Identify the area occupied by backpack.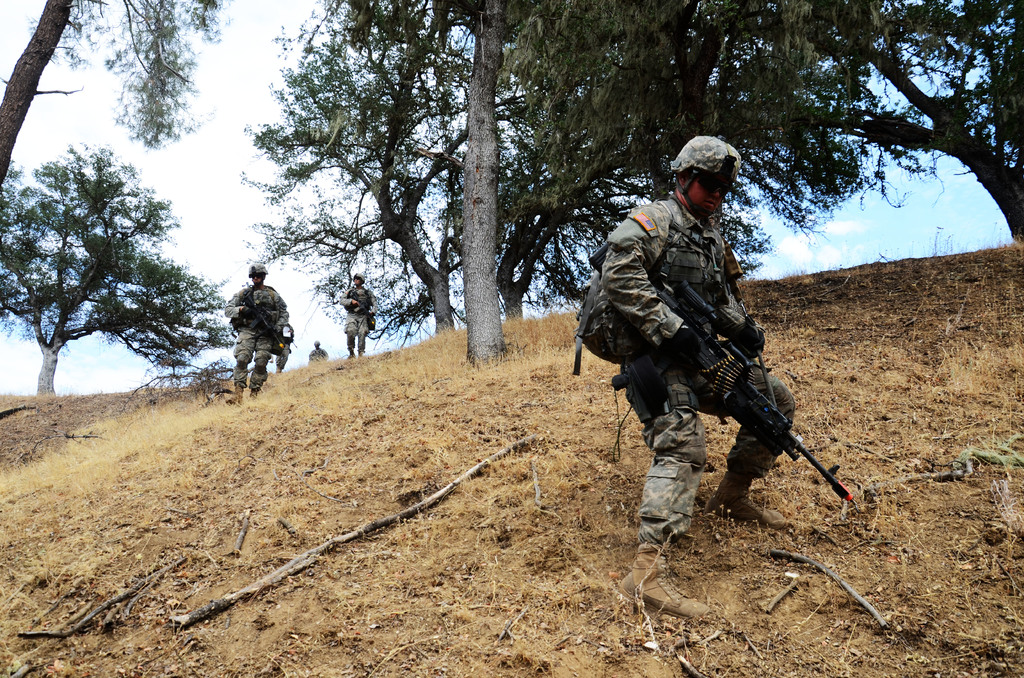
Area: [left=241, top=287, right=280, bottom=339].
